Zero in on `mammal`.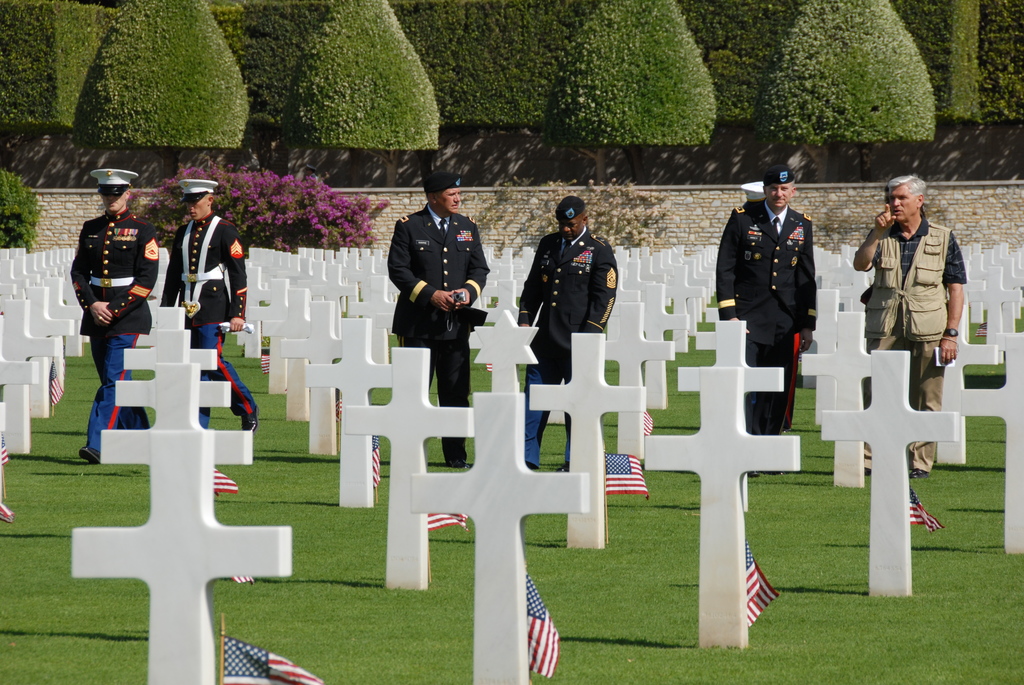
Zeroed in: x1=385, y1=173, x2=490, y2=464.
